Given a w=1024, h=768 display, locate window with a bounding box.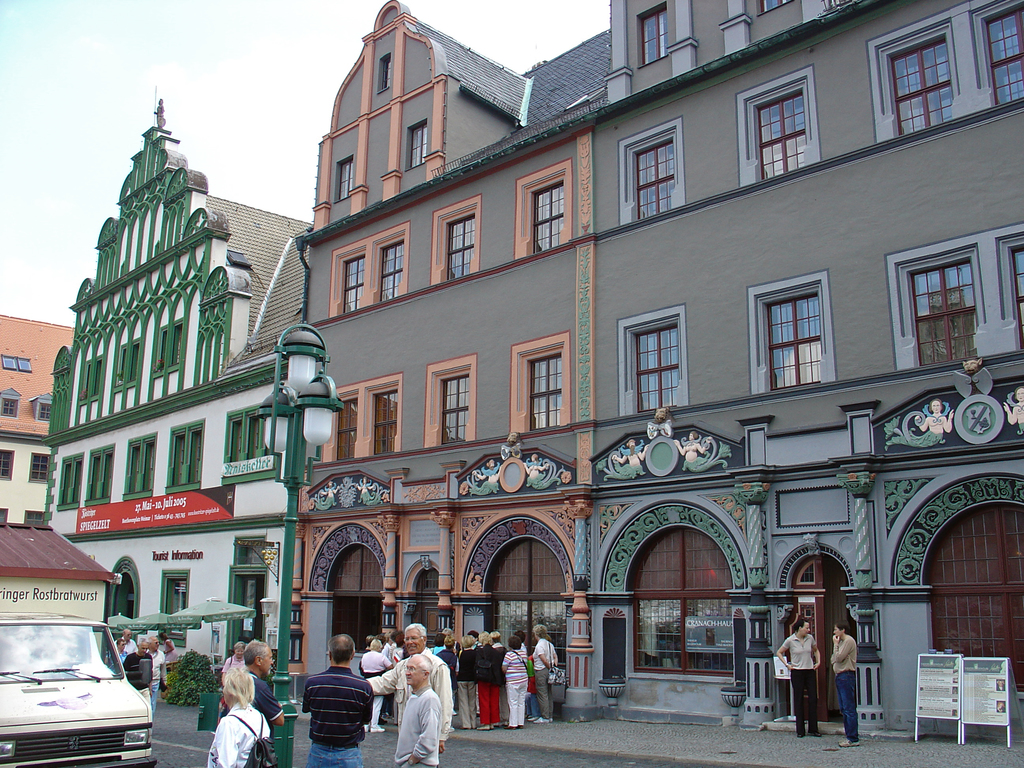
Located: x1=222 y1=413 x2=266 y2=461.
